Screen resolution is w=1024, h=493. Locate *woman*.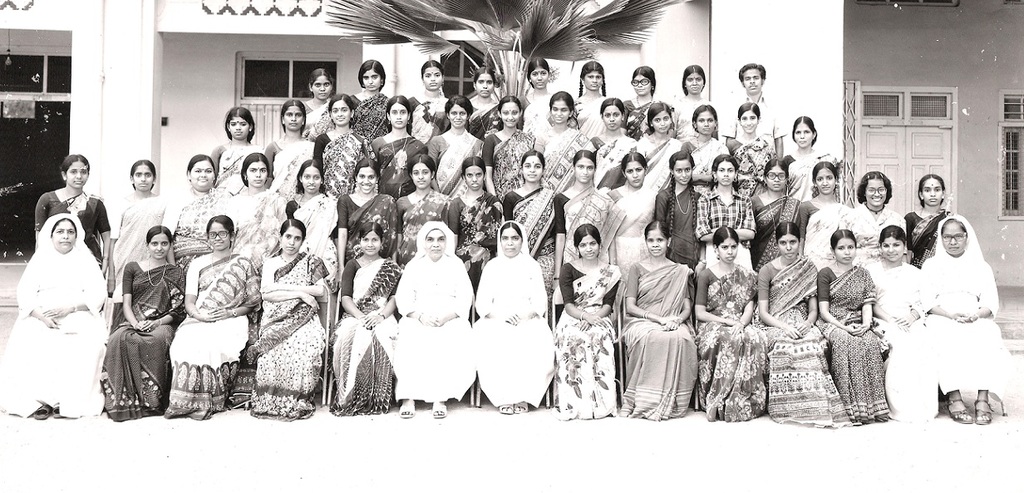
BBox(244, 219, 329, 423).
